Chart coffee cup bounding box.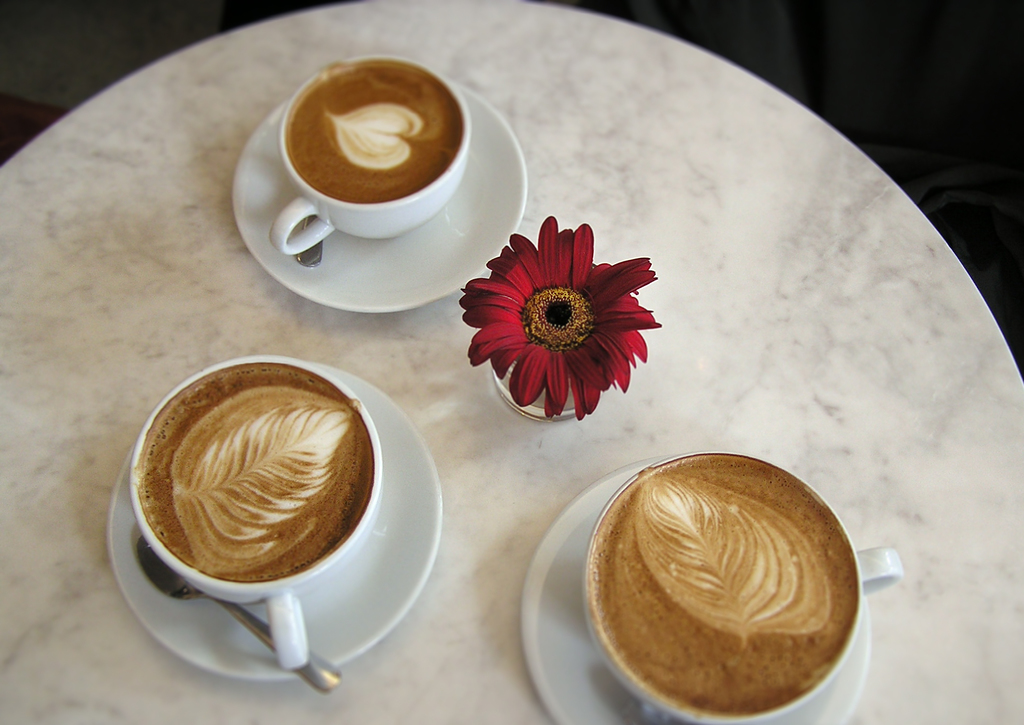
Charted: locate(586, 453, 902, 724).
